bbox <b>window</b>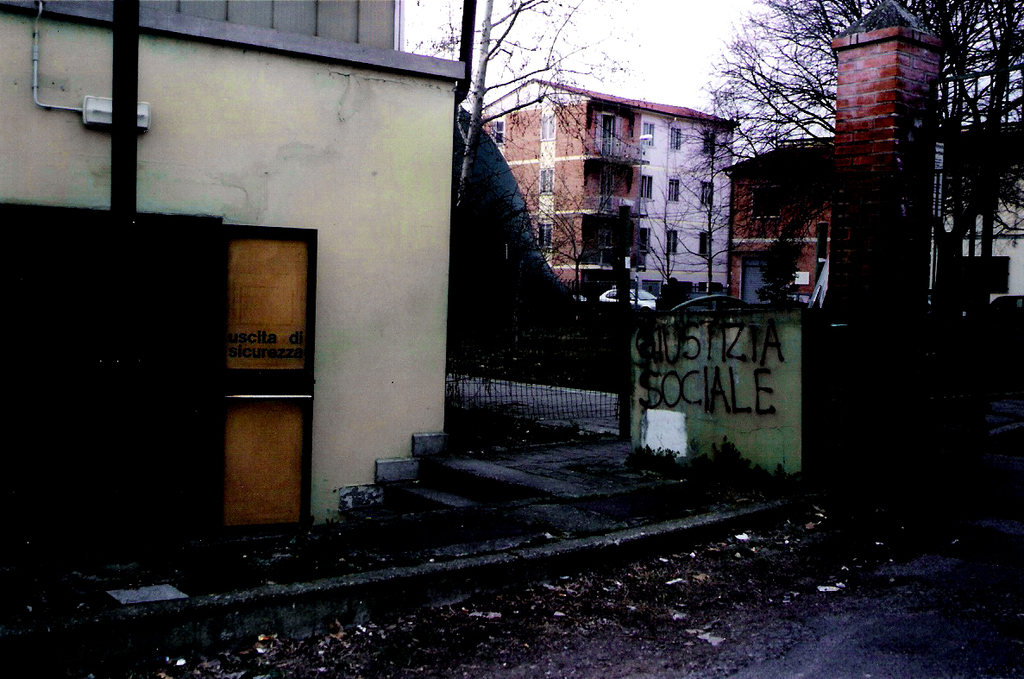
{"left": 700, "top": 180, "right": 713, "bottom": 210}
